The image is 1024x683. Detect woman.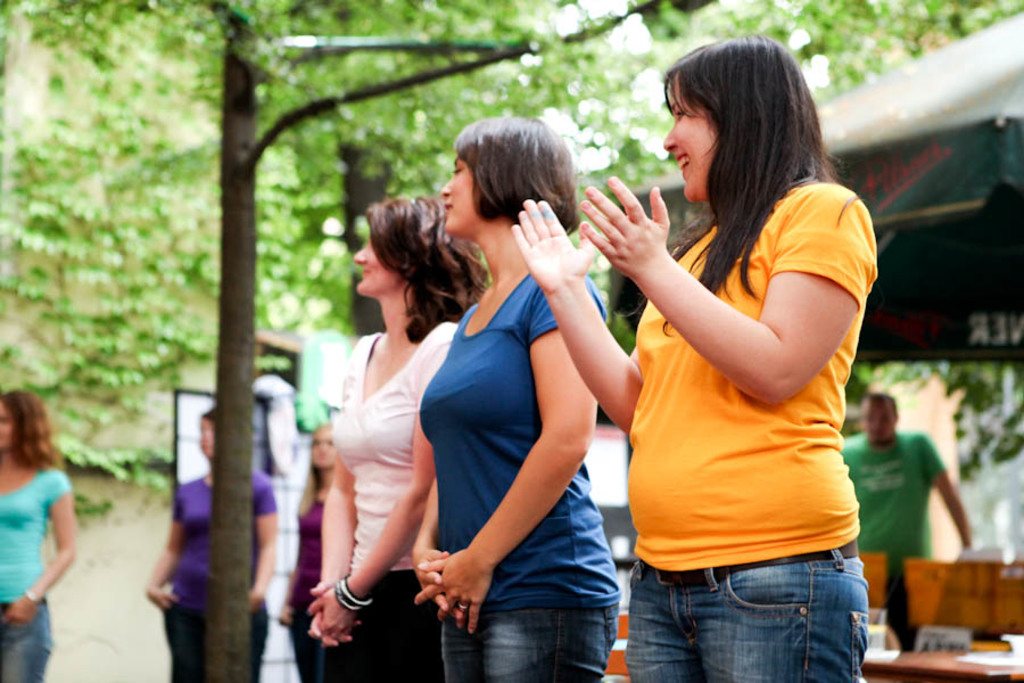
Detection: <bbox>0, 388, 79, 682</bbox>.
